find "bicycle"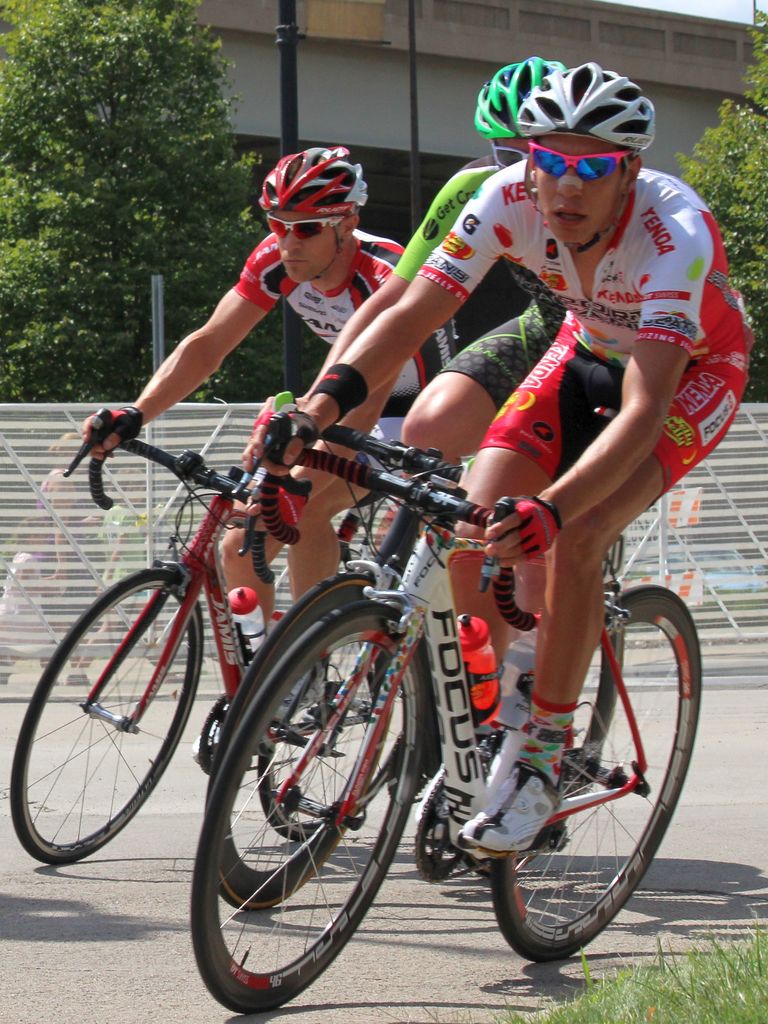
<bbox>211, 419, 626, 913</bbox>
